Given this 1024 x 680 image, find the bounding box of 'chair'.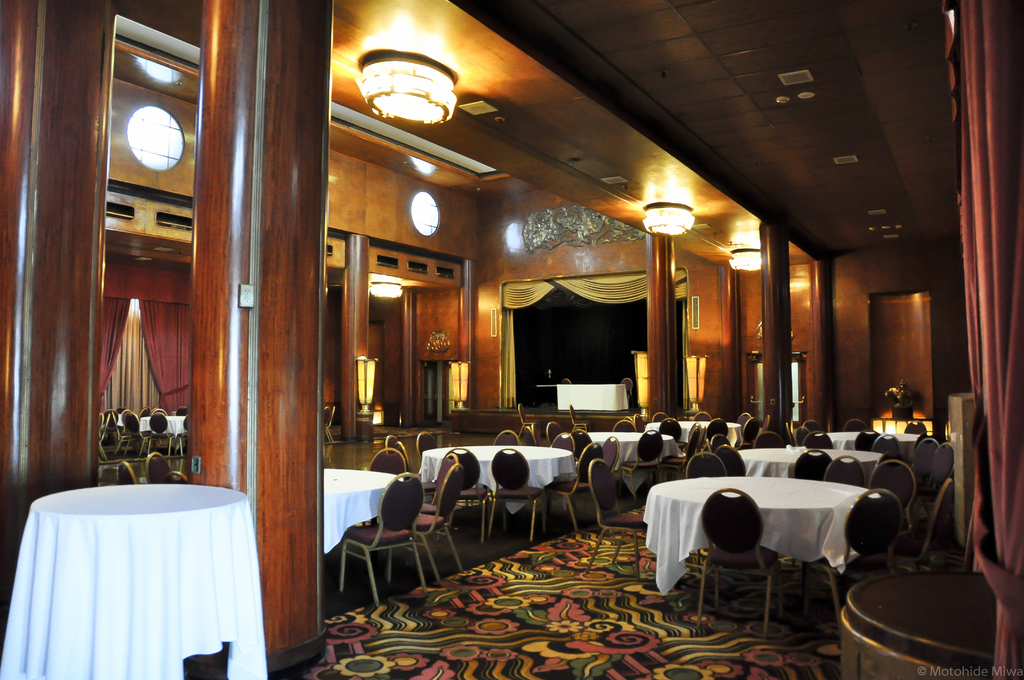
pyautogui.locateOnScreen(570, 407, 591, 430).
